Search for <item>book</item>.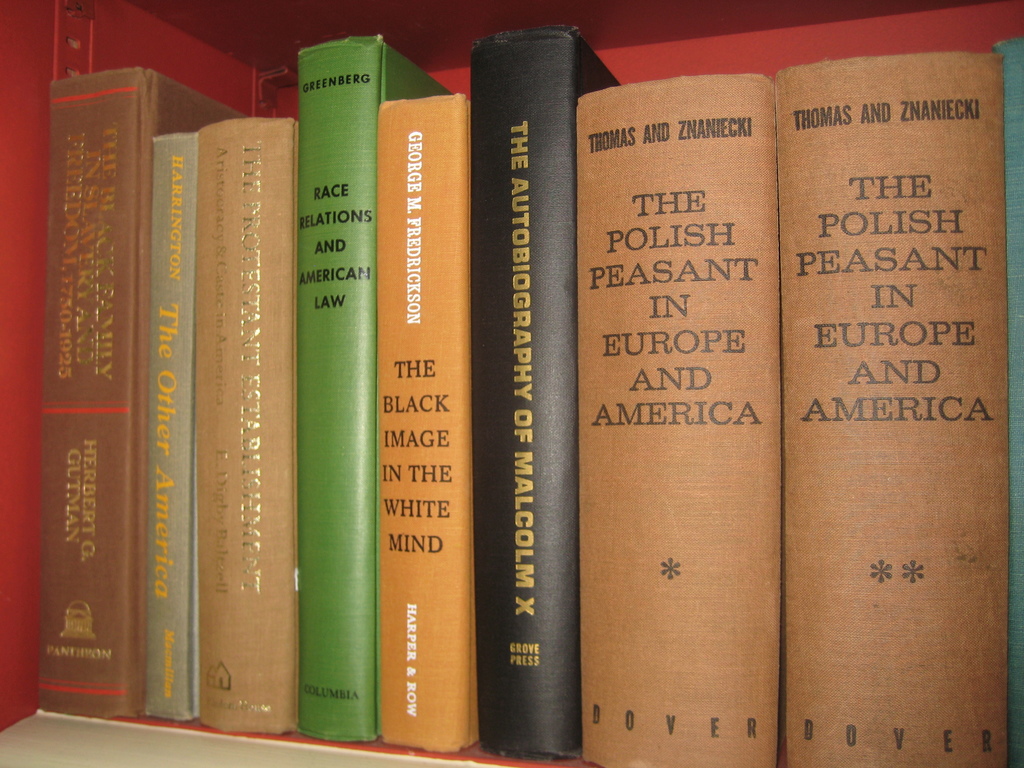
Found at {"x1": 777, "y1": 51, "x2": 1007, "y2": 767}.
